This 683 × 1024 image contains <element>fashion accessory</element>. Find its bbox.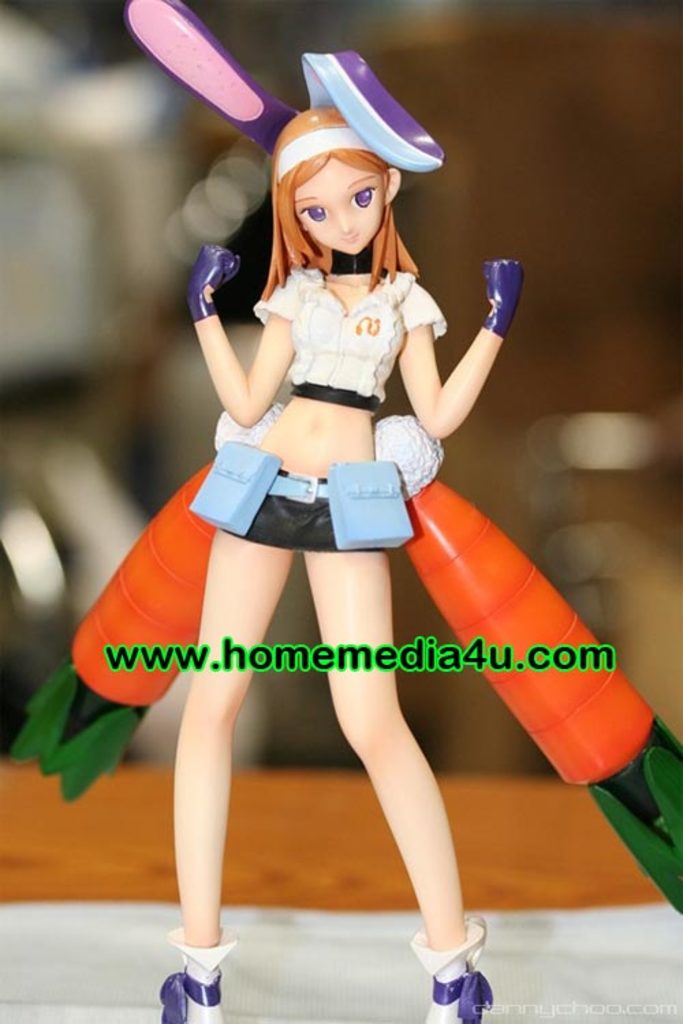
bbox=(408, 924, 499, 1023).
